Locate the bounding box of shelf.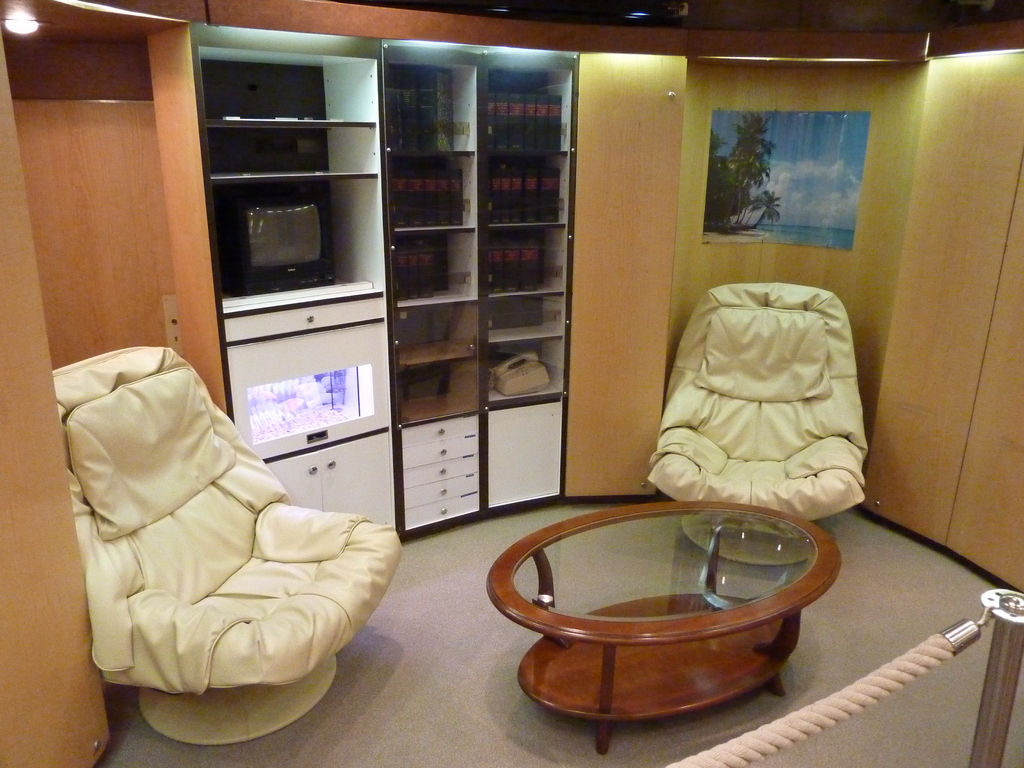
Bounding box: [476,335,572,419].
